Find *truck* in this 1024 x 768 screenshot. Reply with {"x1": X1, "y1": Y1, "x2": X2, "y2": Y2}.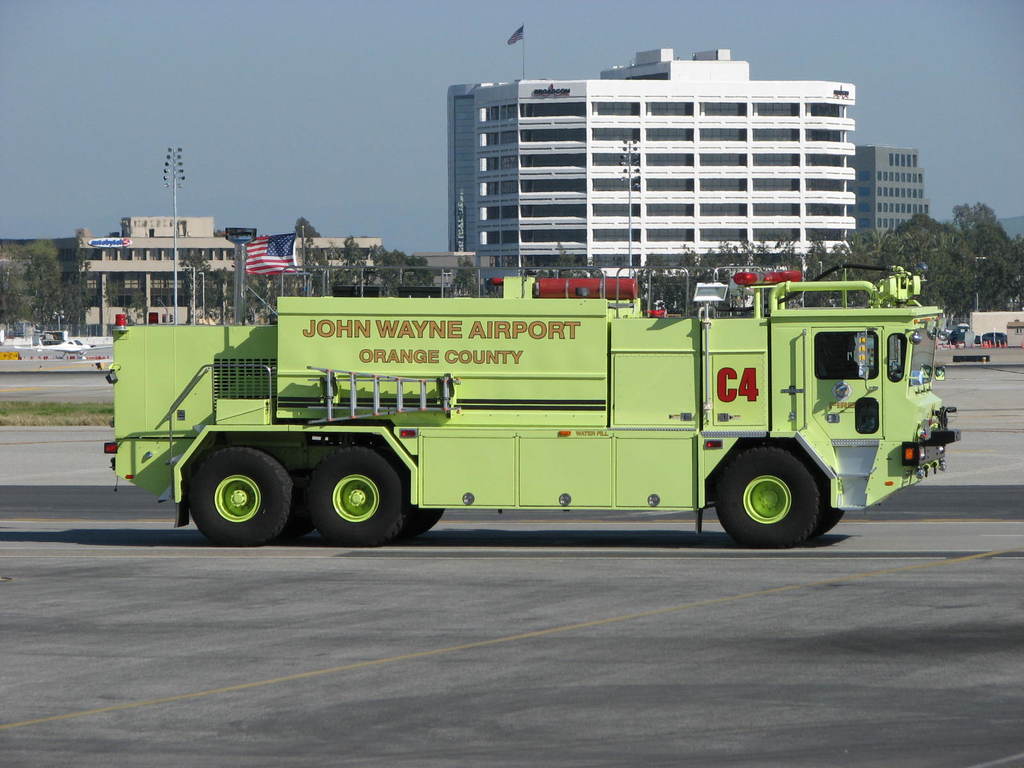
{"x1": 86, "y1": 261, "x2": 946, "y2": 557}.
